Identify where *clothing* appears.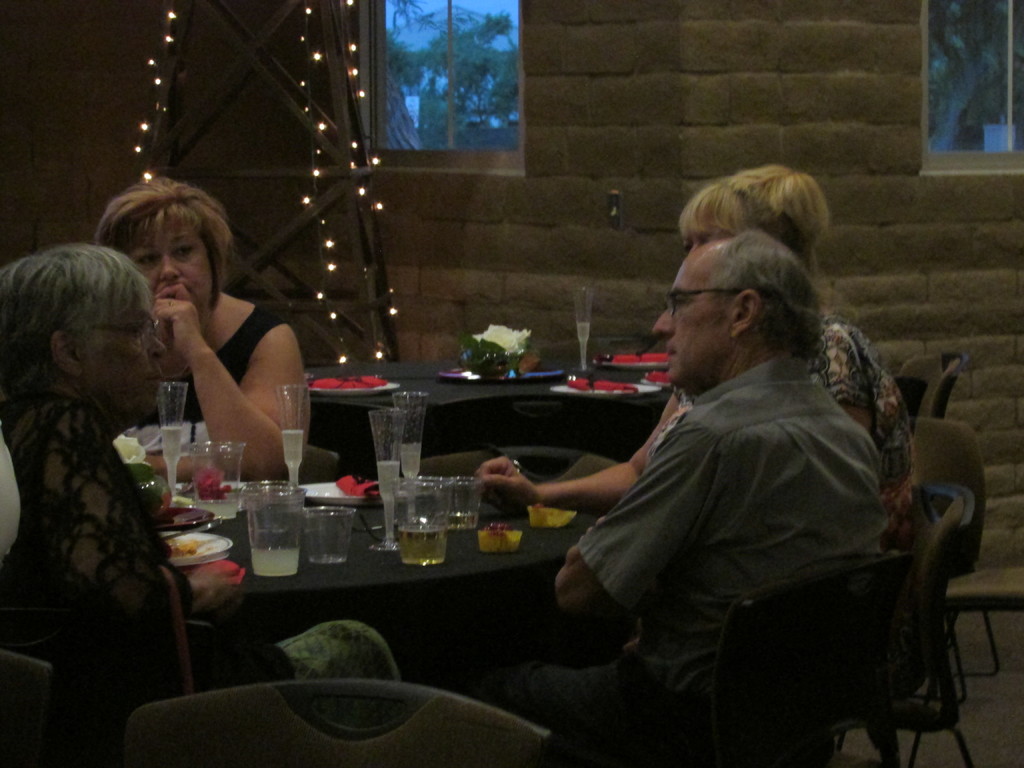
Appears at [475, 364, 898, 697].
